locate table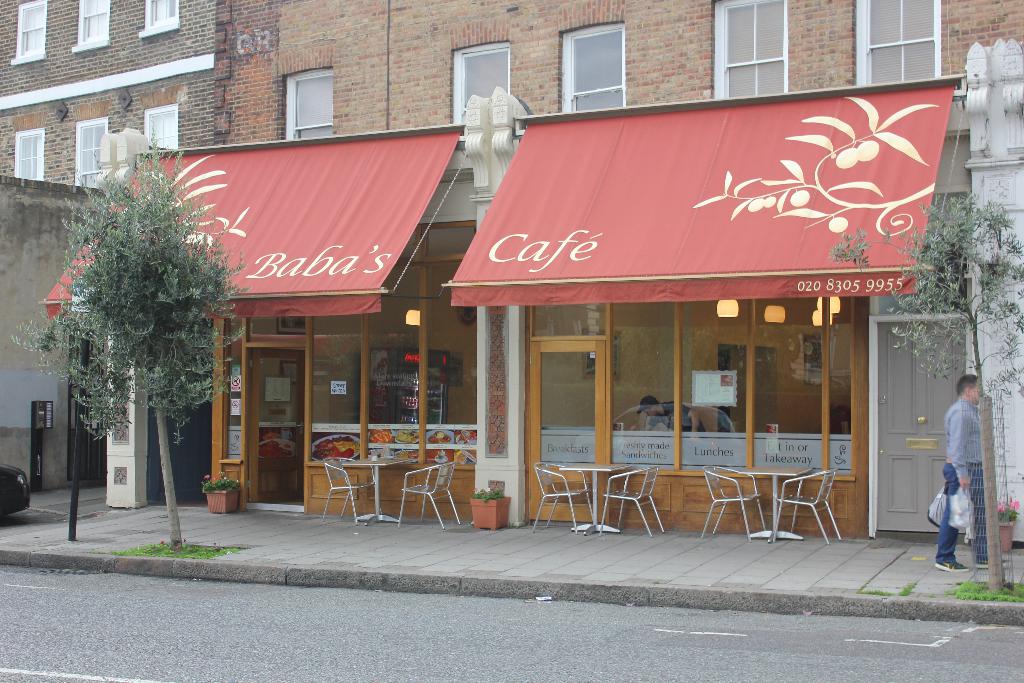
l=561, t=468, r=630, b=536
